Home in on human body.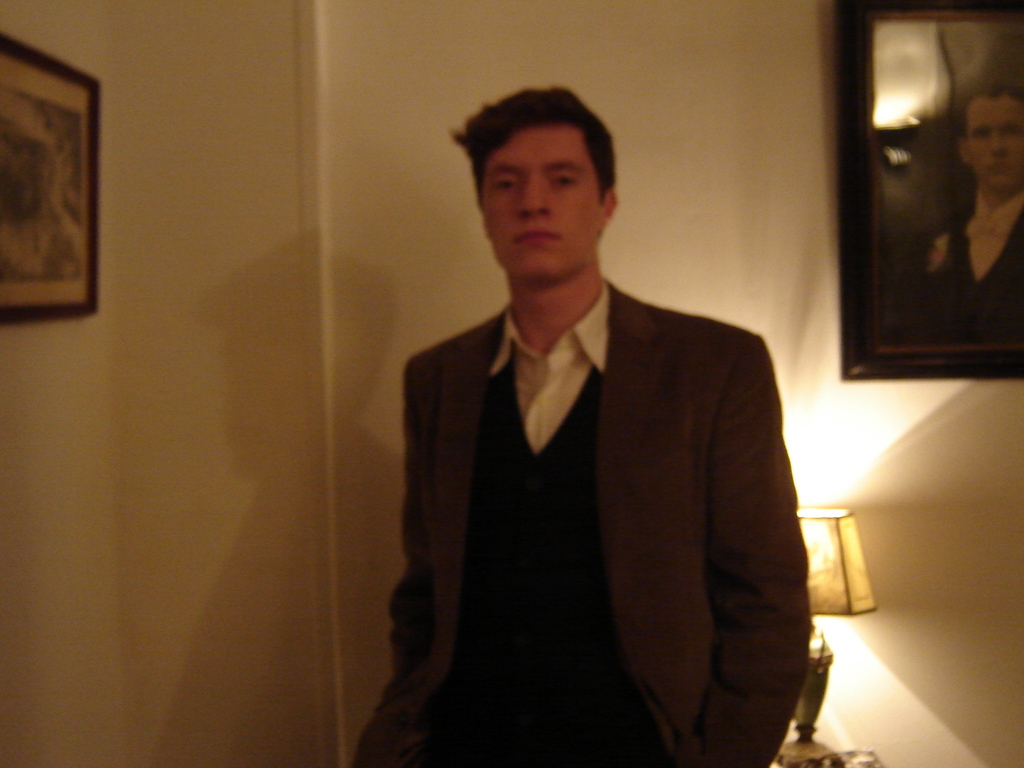
Homed in at 358:76:815:767.
